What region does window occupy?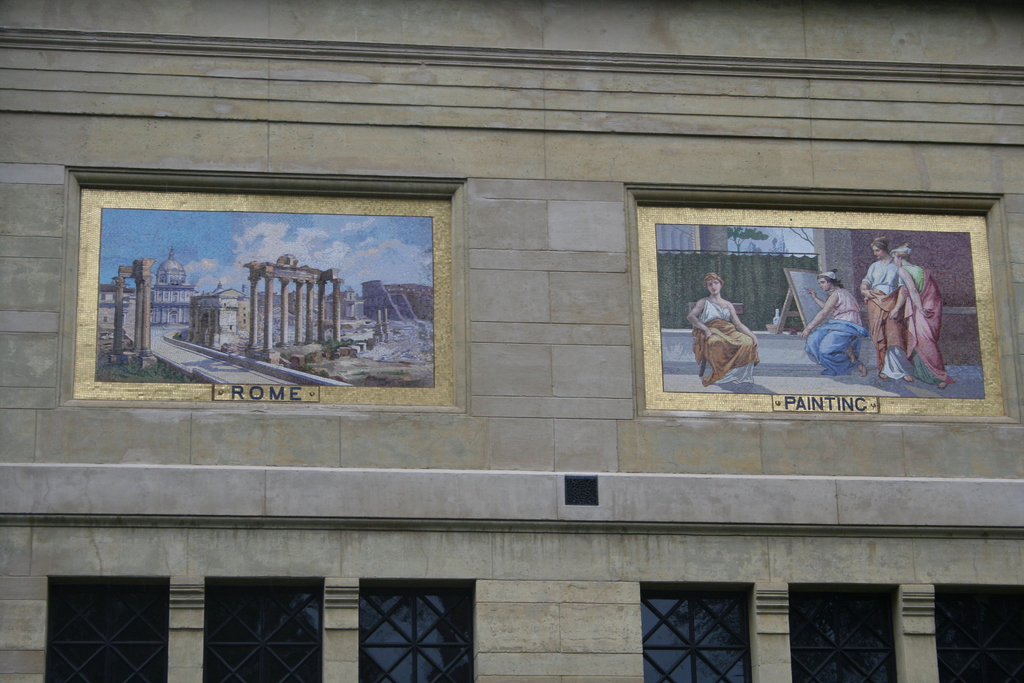
pyautogui.locateOnScreen(200, 572, 324, 682).
